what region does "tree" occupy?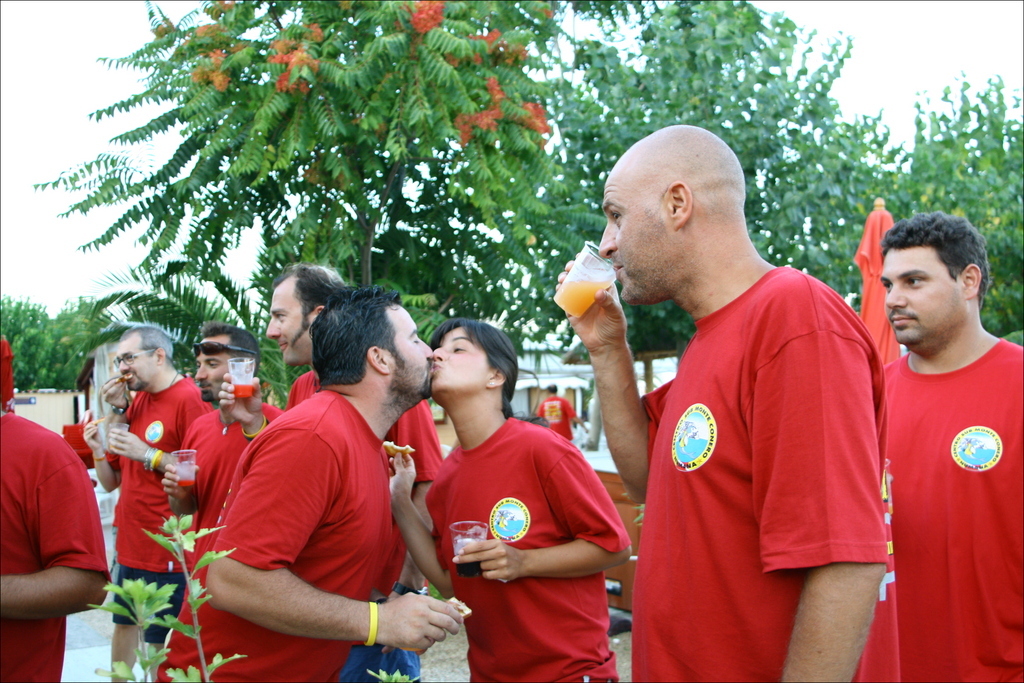
Rect(0, 292, 30, 394).
